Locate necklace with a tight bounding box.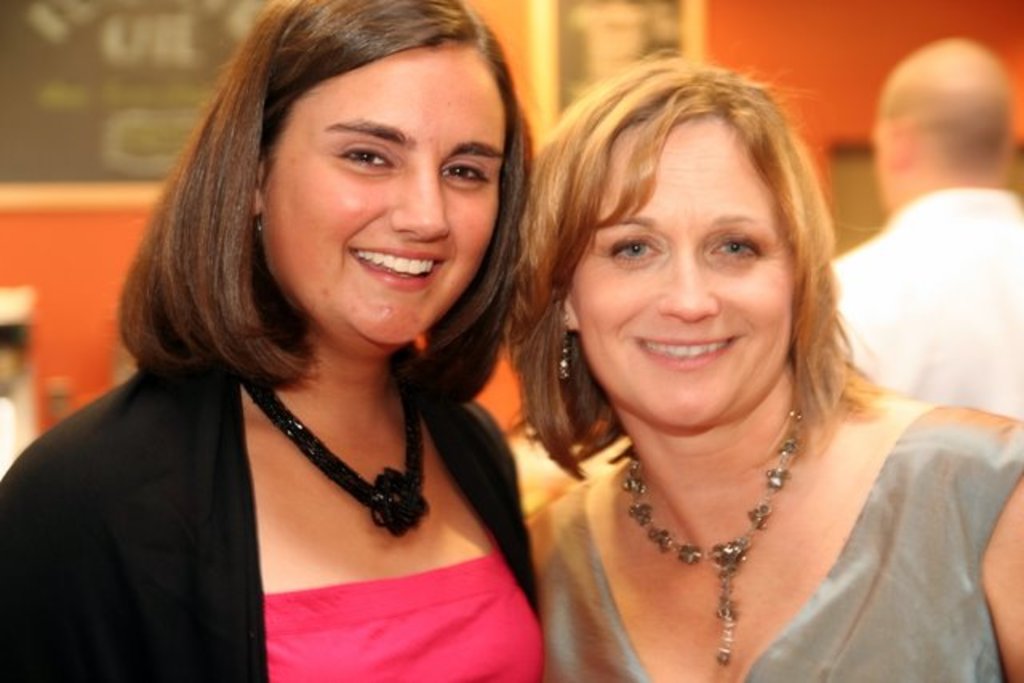
250,368,429,534.
